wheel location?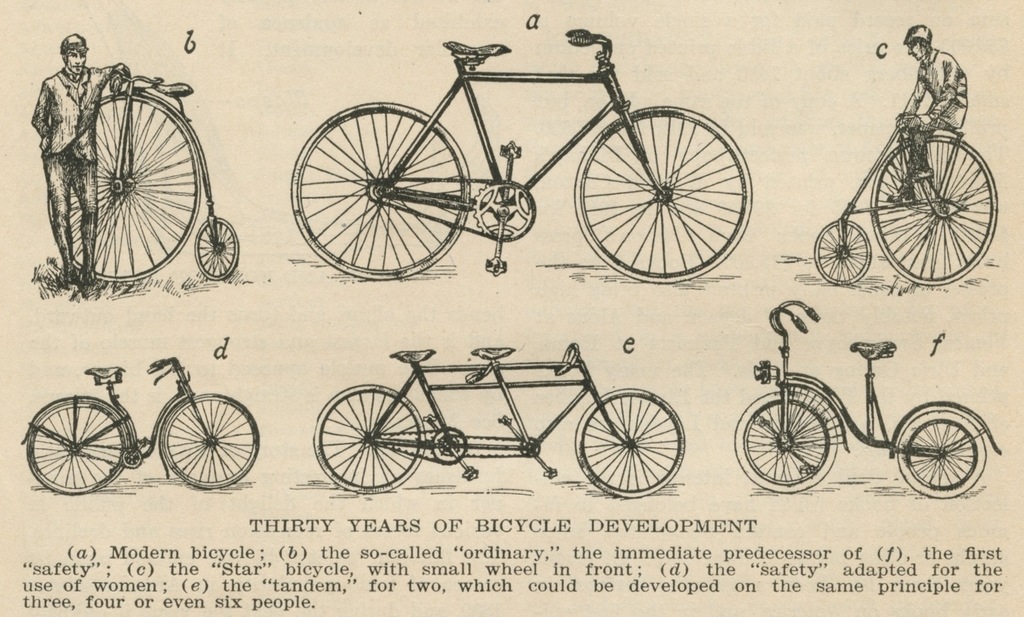
[x1=292, y1=101, x2=473, y2=279]
